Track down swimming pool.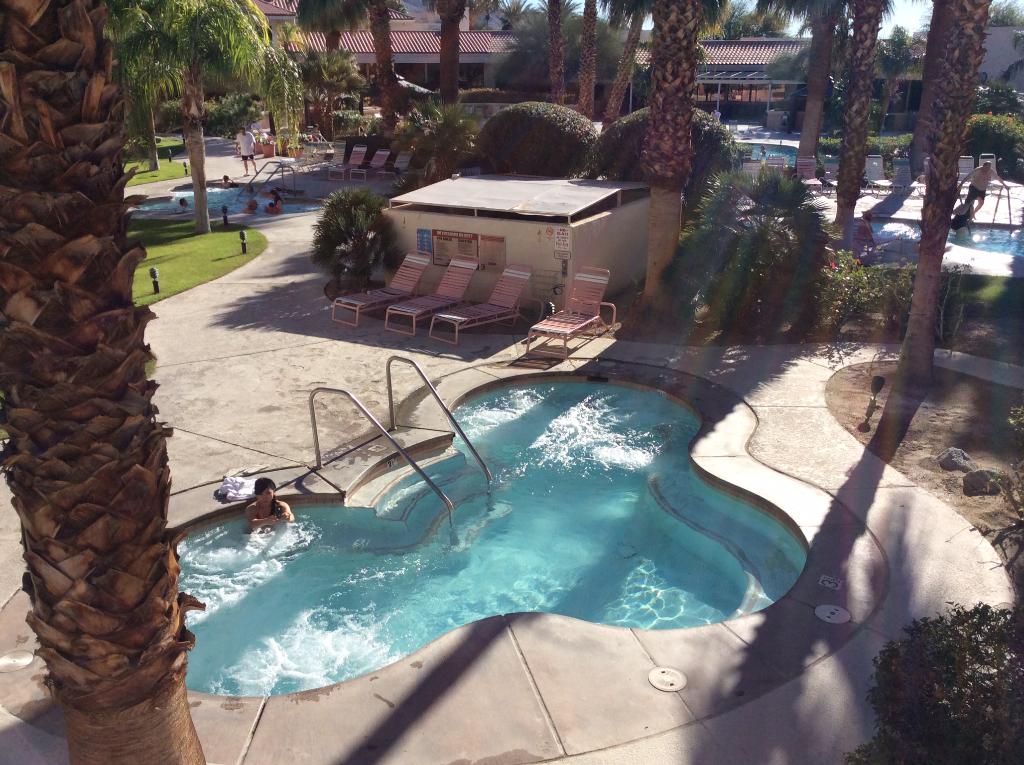
Tracked to x1=912 y1=218 x2=1023 y2=255.
